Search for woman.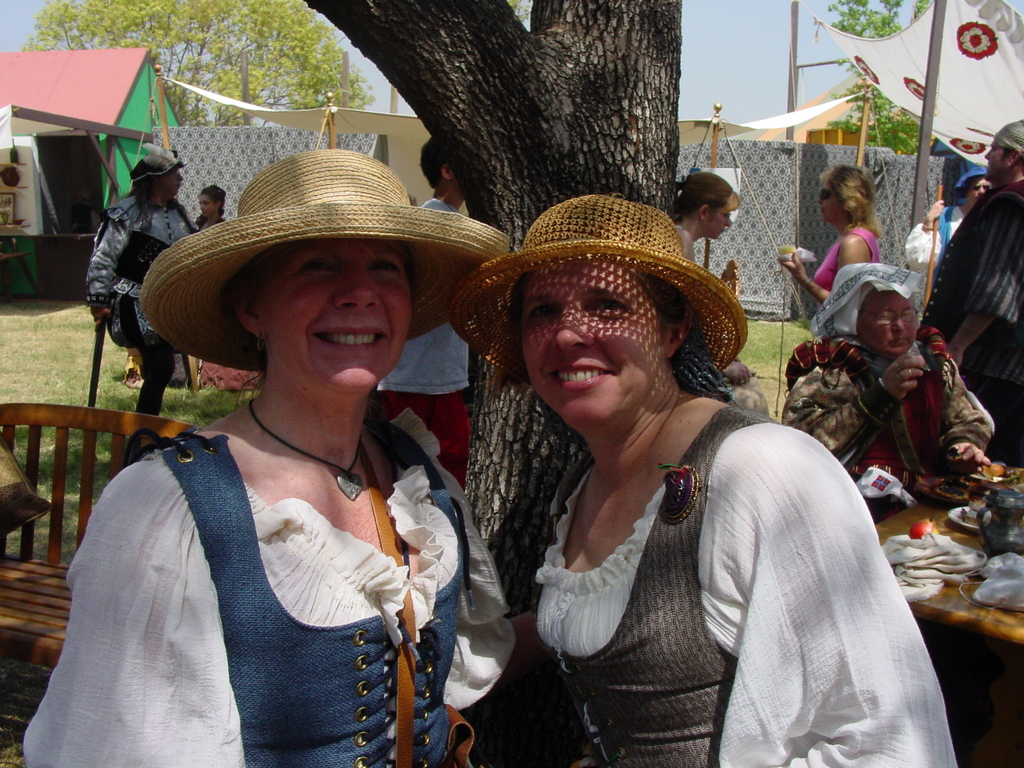
Found at bbox=(669, 170, 769, 417).
